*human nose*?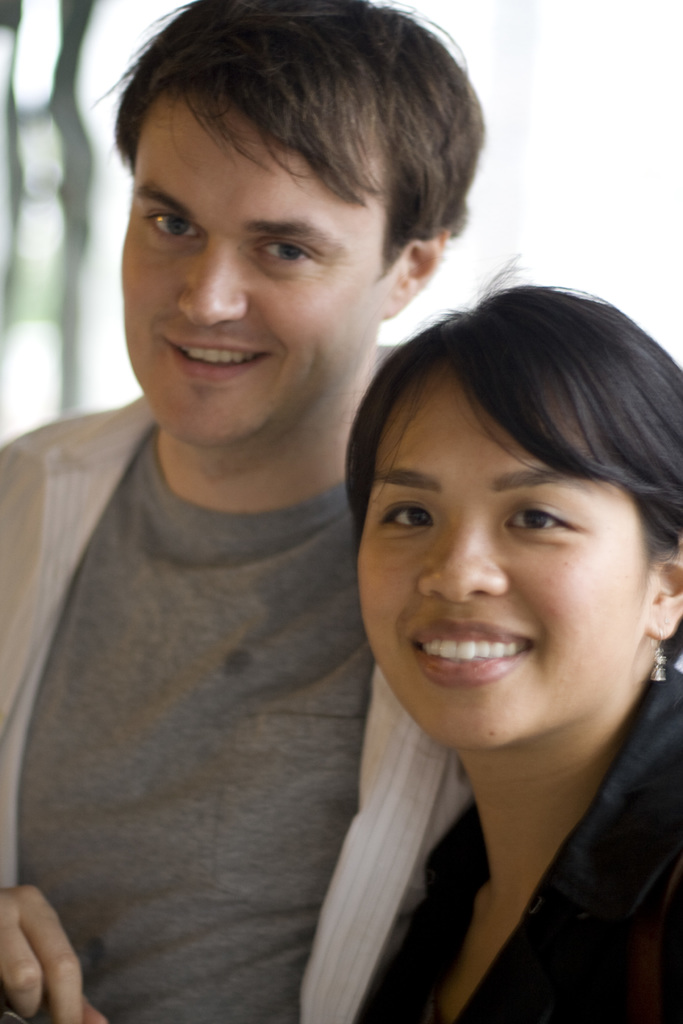
l=418, t=519, r=512, b=601
